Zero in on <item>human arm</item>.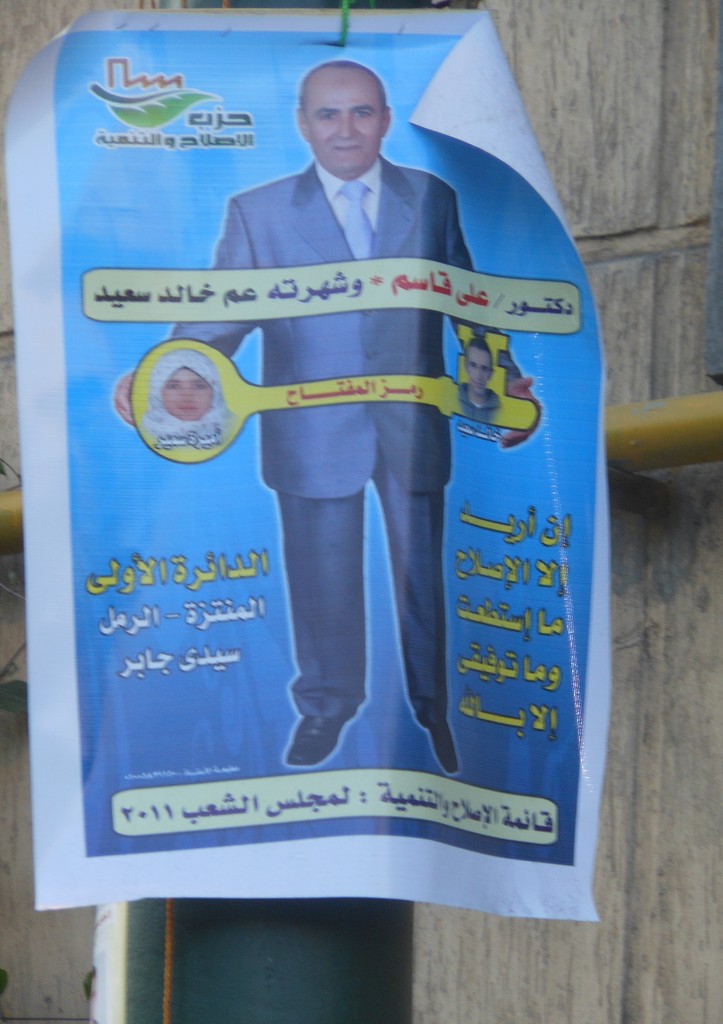
Zeroed in: <box>113,199,260,427</box>.
